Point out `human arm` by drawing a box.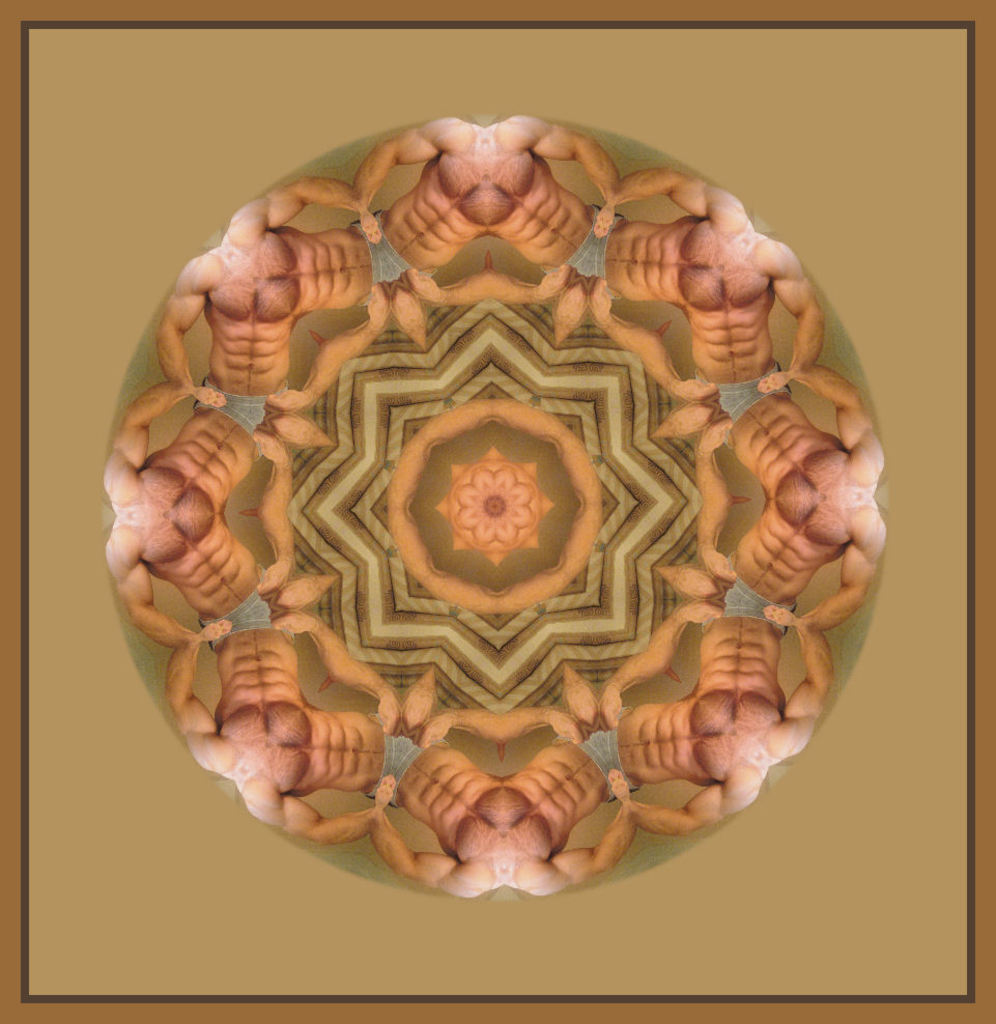
[x1=153, y1=627, x2=244, y2=775].
